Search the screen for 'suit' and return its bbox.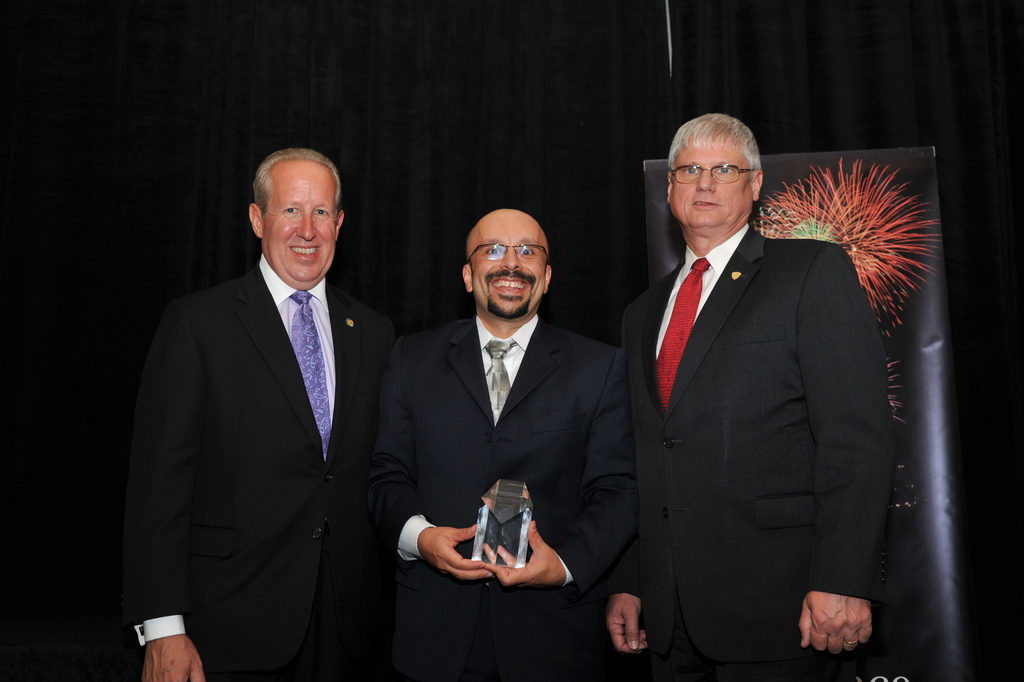
Found: [left=127, top=146, right=409, bottom=679].
